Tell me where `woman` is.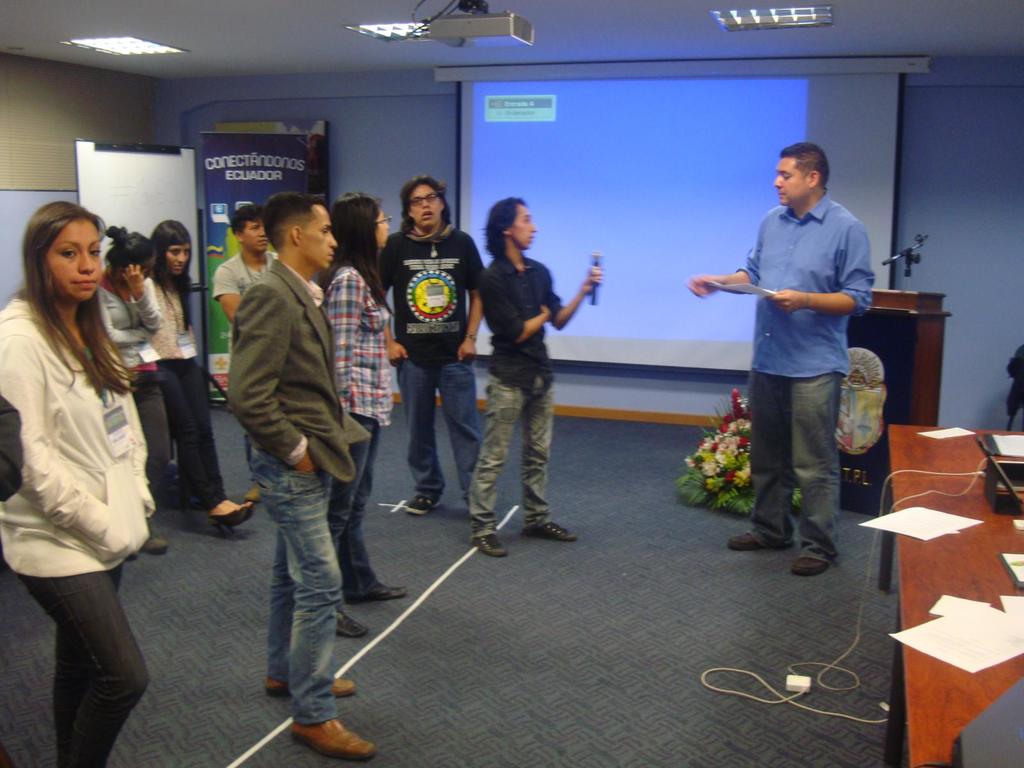
`woman` is at bbox=[94, 221, 173, 553].
